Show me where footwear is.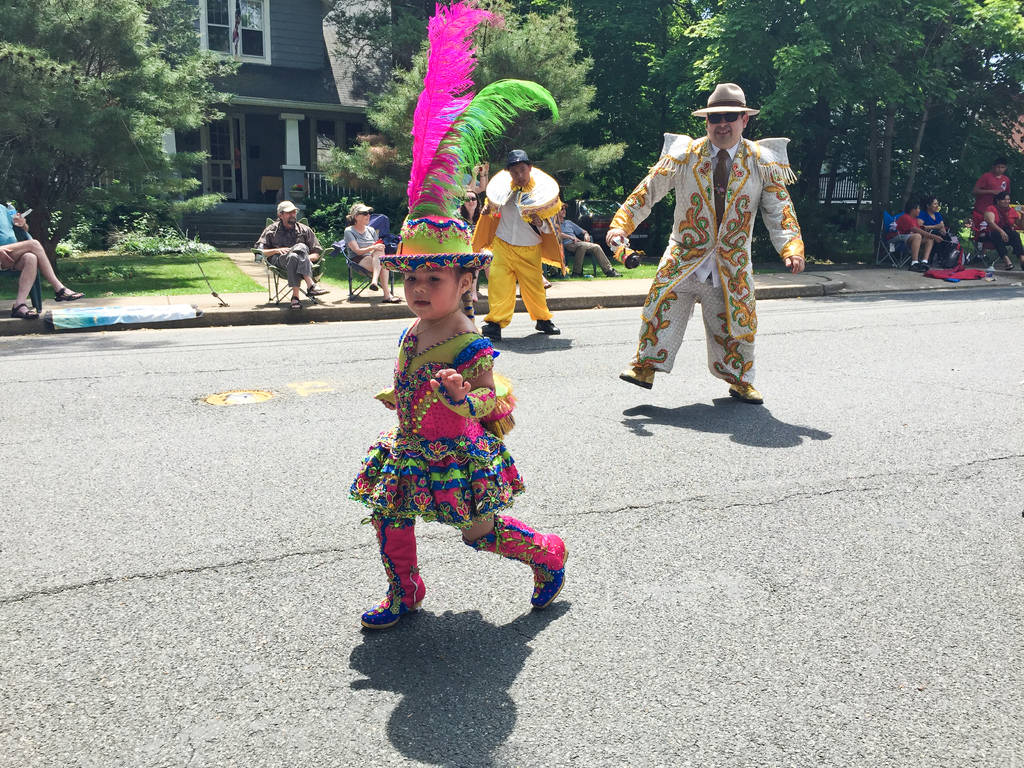
footwear is at <bbox>15, 301, 34, 321</bbox>.
